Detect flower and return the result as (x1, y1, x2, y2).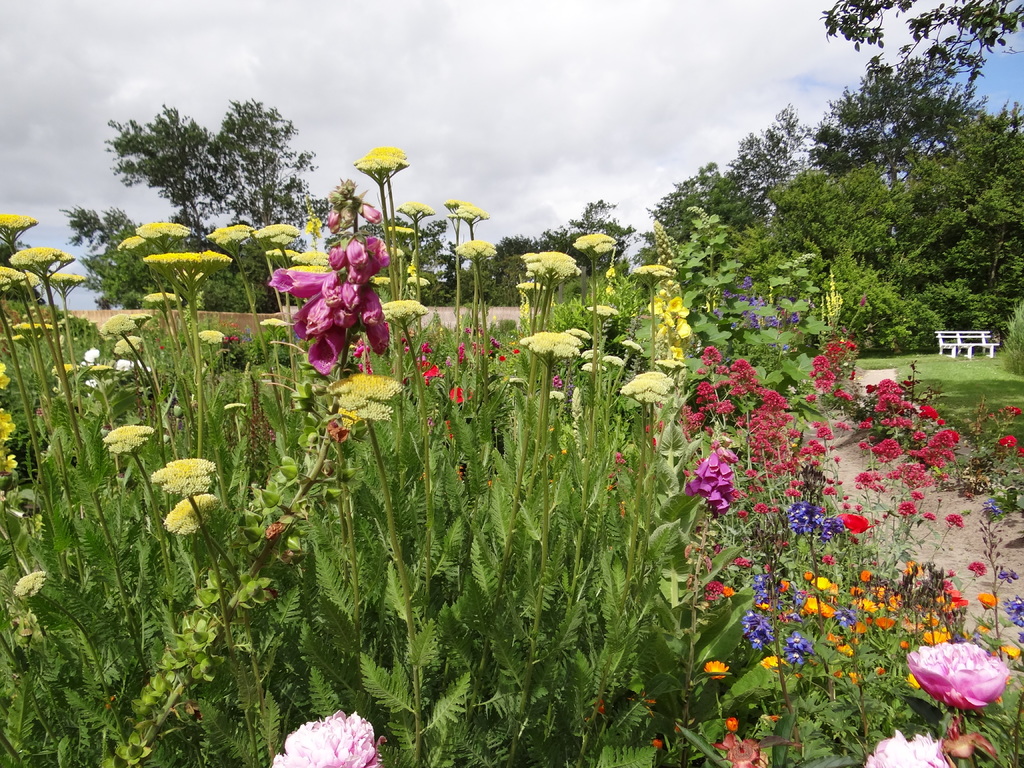
(549, 376, 565, 390).
